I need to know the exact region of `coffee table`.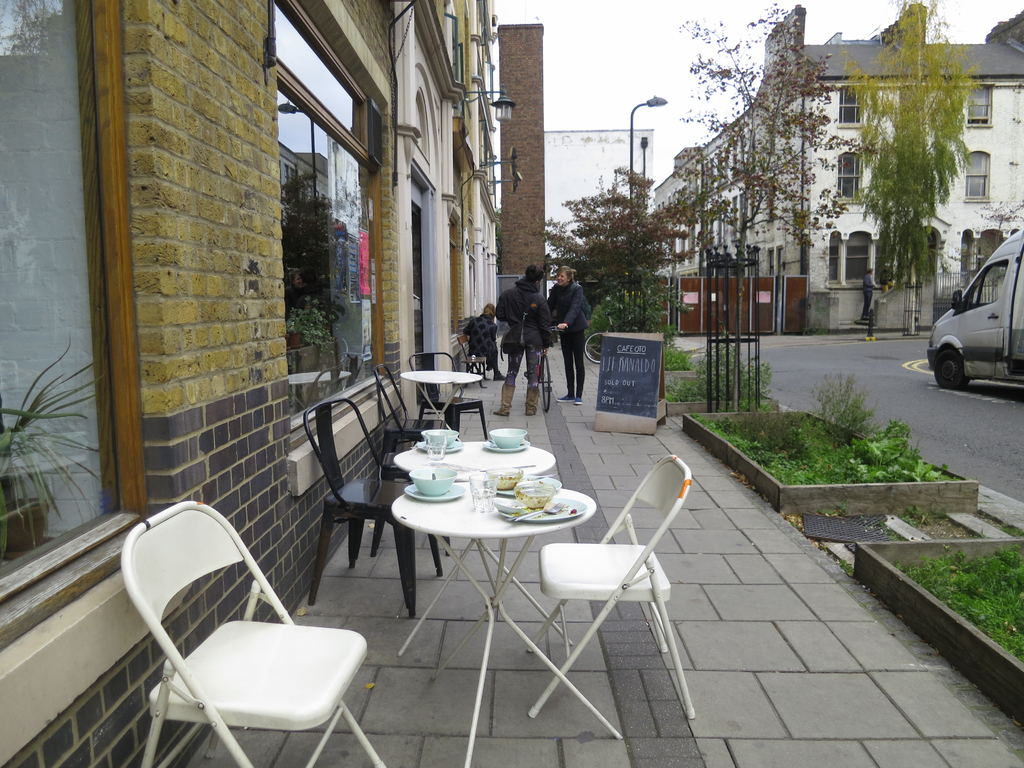
Region: box=[395, 411, 597, 589].
